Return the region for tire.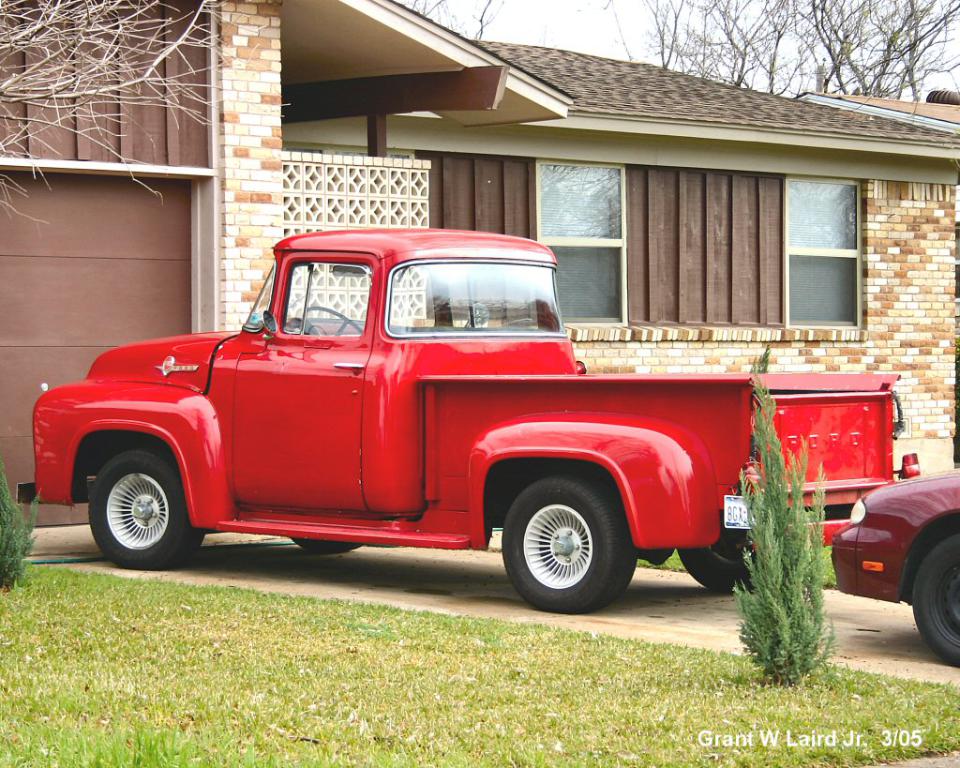
rect(89, 452, 205, 575).
